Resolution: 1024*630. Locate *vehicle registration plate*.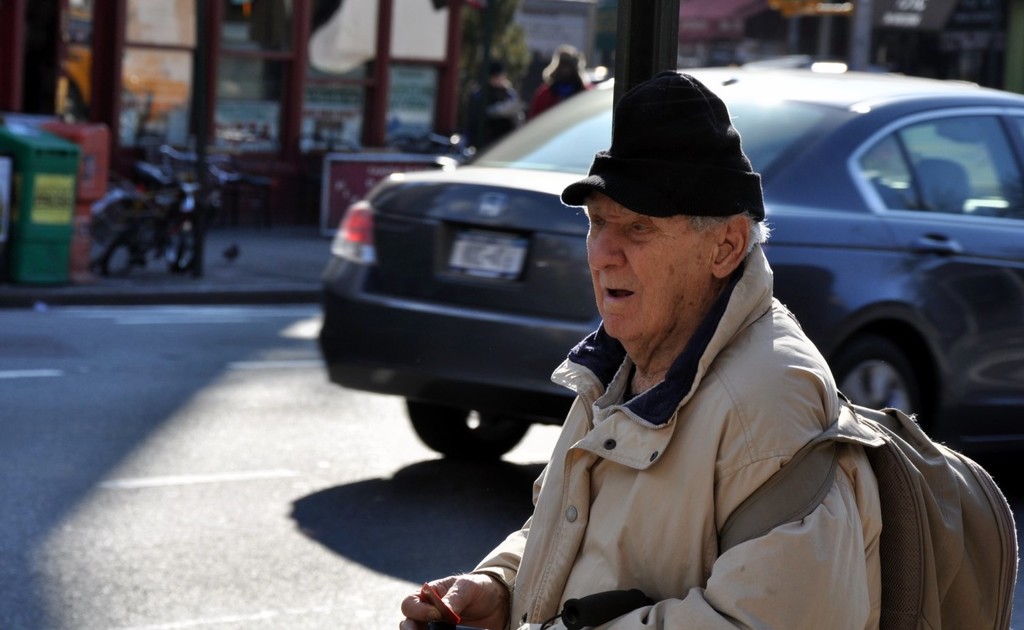
region(442, 227, 530, 282).
